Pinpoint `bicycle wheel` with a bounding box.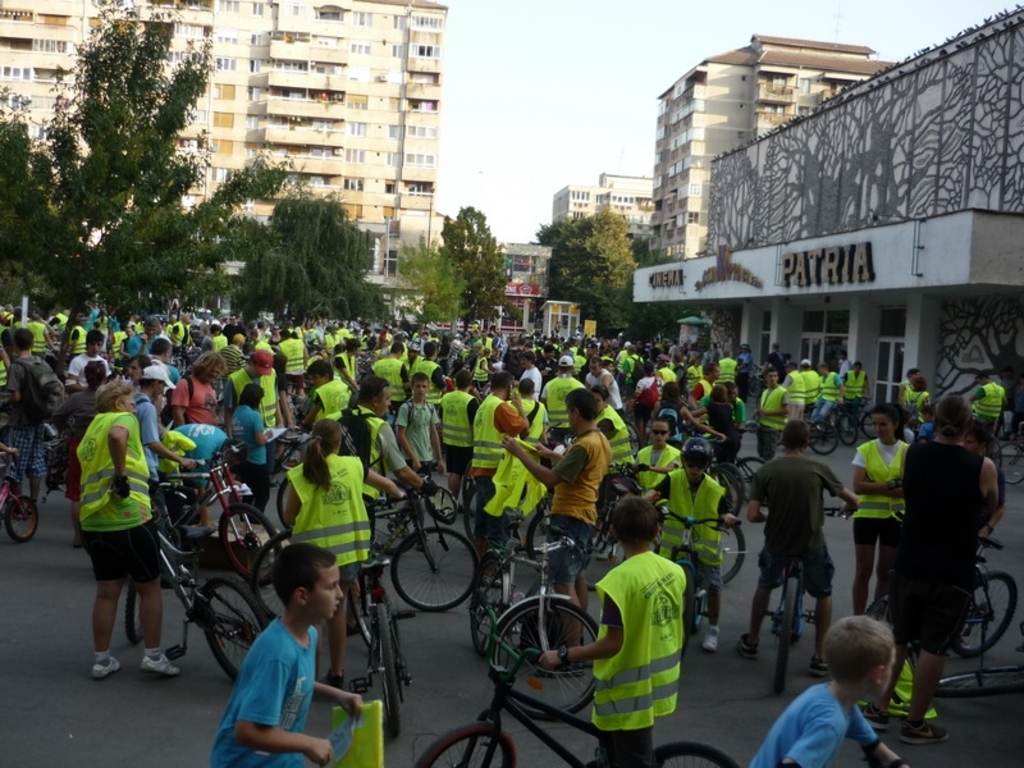
l=6, t=493, r=36, b=543.
